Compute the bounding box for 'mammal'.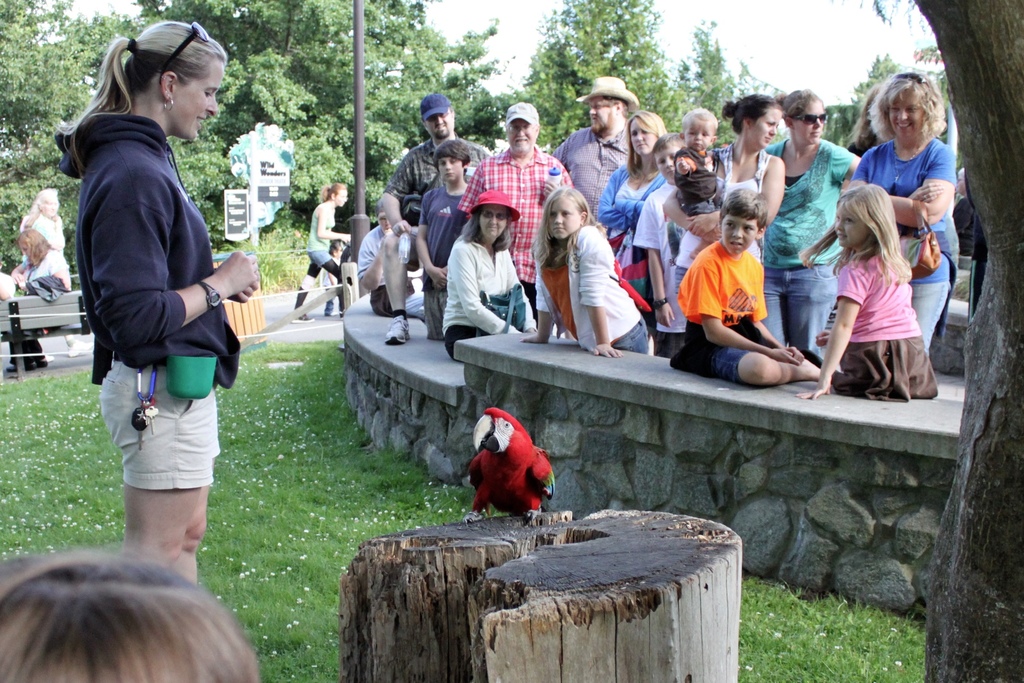
[6,229,71,379].
